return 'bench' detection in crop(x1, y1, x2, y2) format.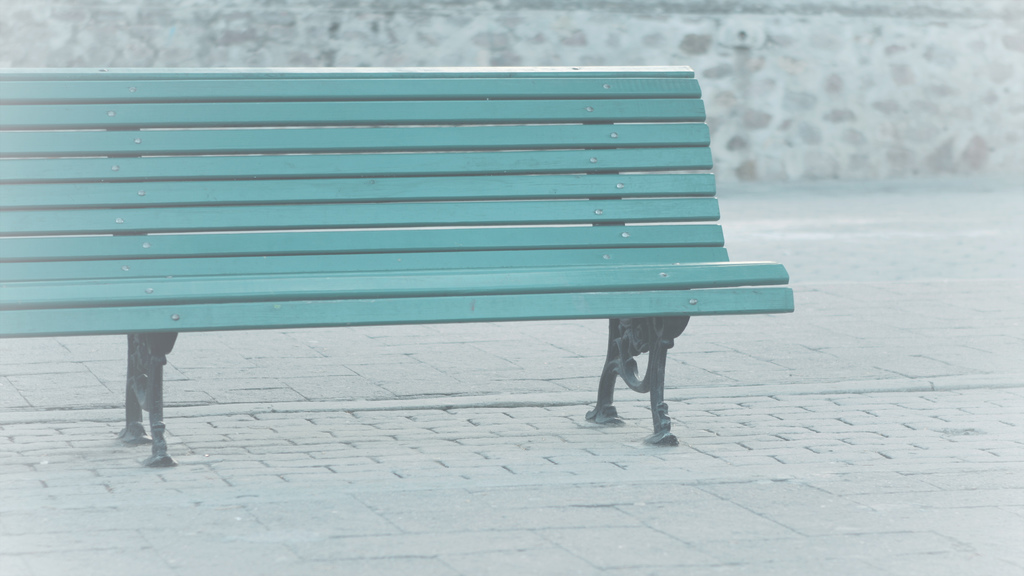
crop(0, 62, 789, 469).
